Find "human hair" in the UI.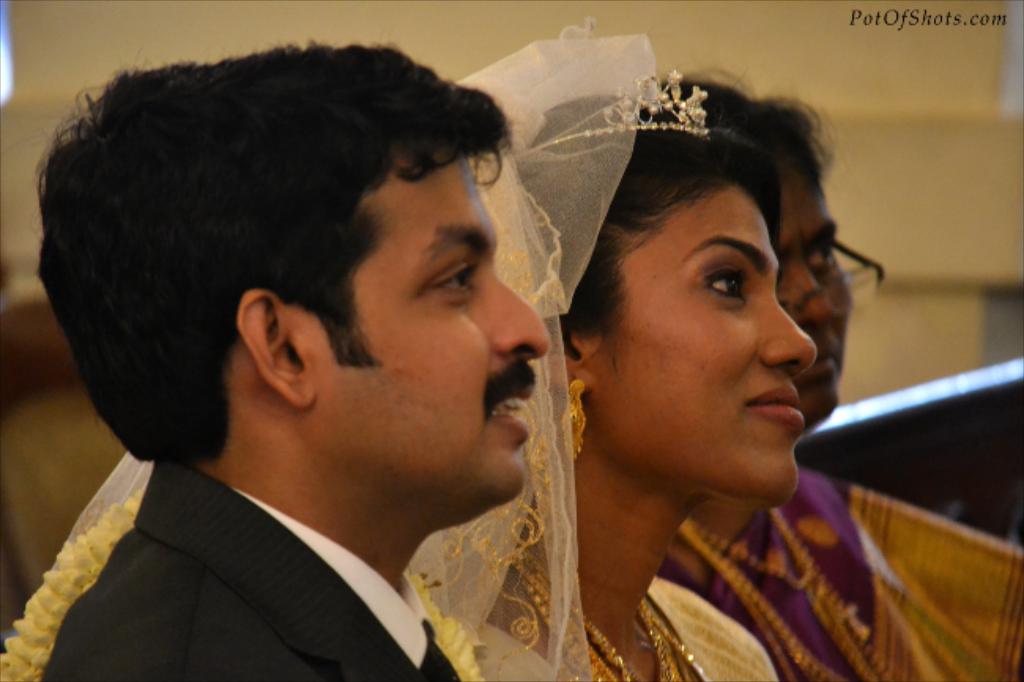
UI element at BBox(44, 38, 561, 502).
